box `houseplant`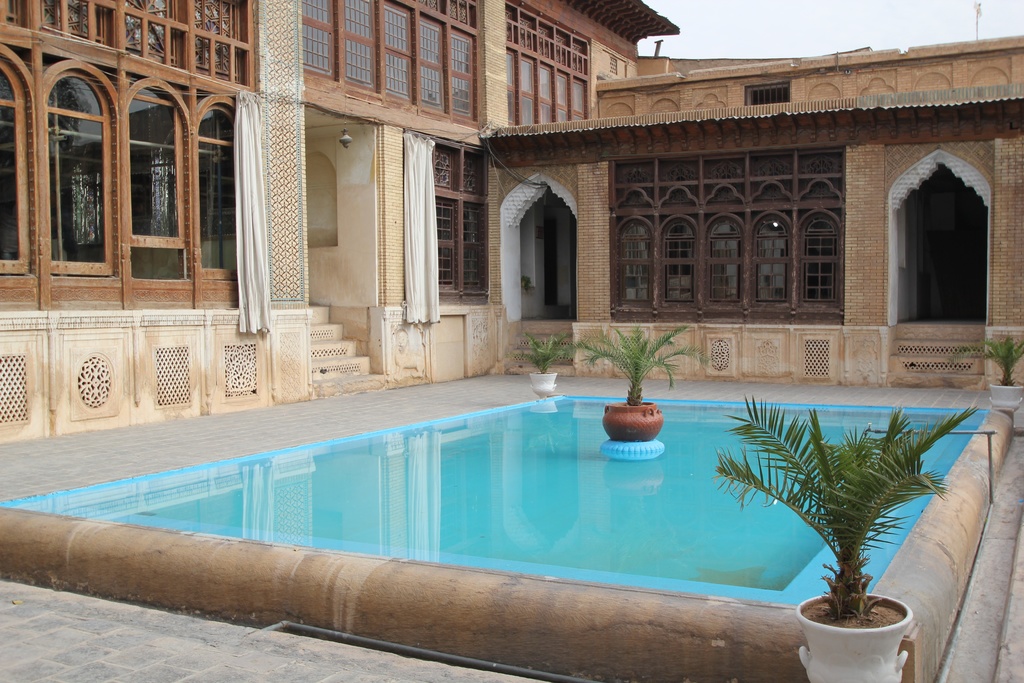
(565, 328, 701, 449)
